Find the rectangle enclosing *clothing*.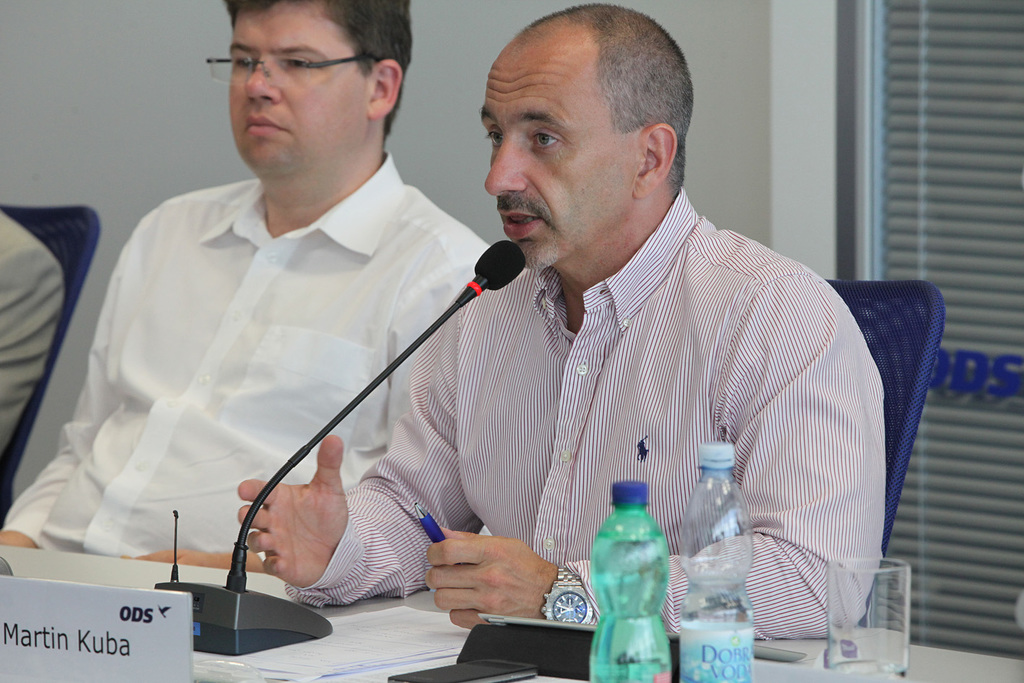
rect(306, 104, 904, 667).
